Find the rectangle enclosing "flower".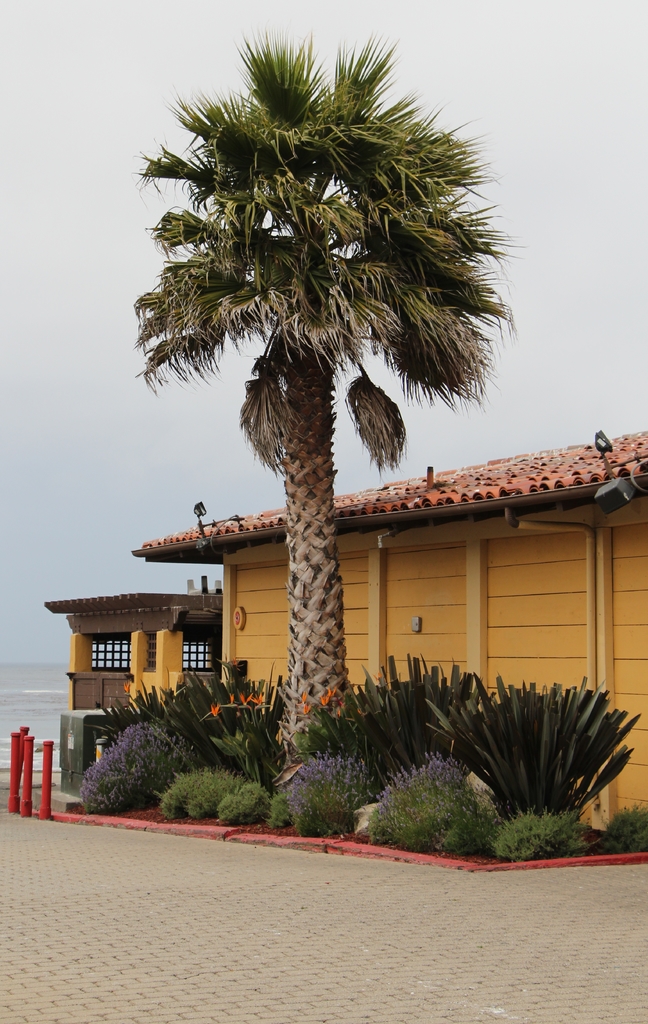
locate(226, 690, 236, 704).
